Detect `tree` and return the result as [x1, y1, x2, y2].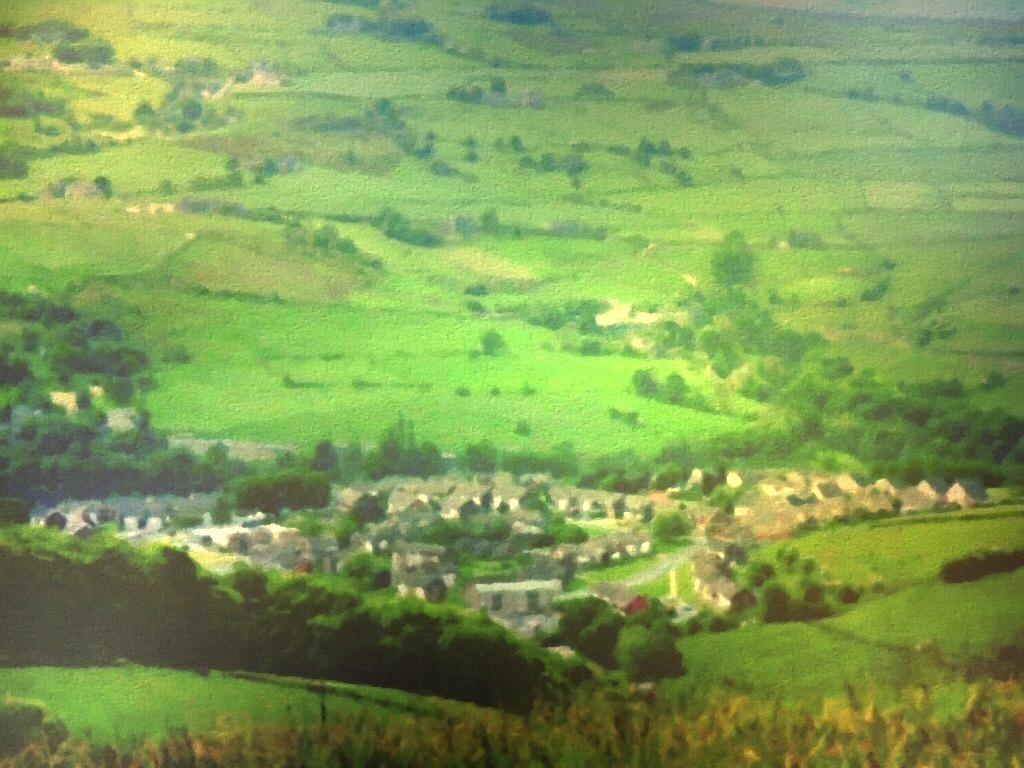
[705, 484, 743, 512].
